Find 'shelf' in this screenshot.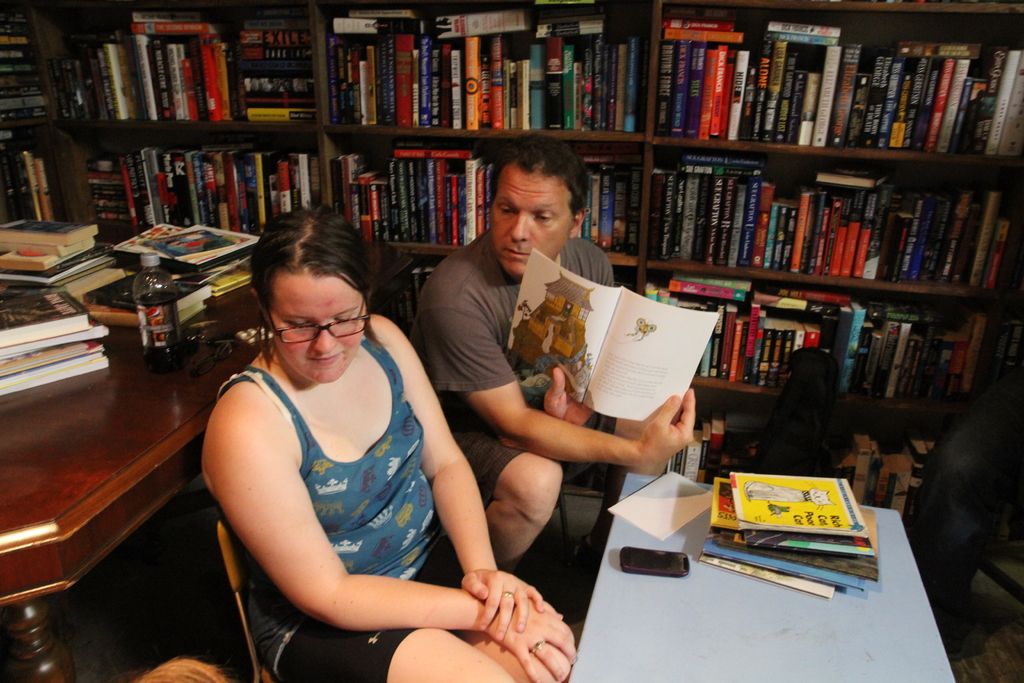
The bounding box for 'shelf' is l=646, t=3, r=1002, b=170.
